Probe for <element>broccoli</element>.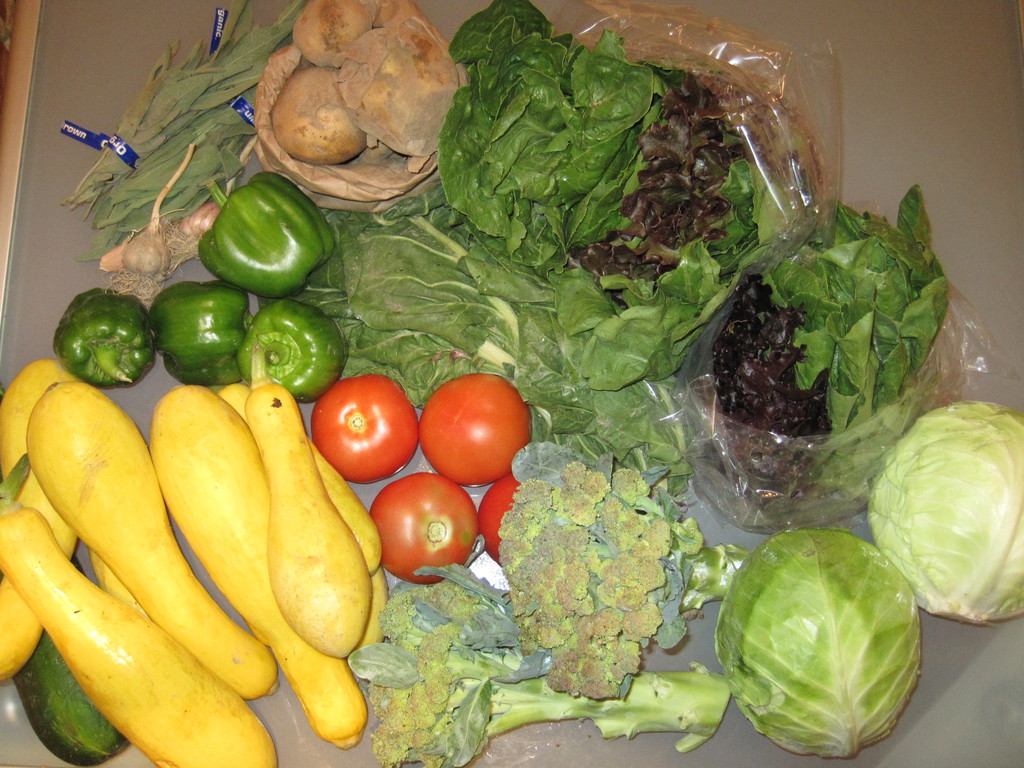
Probe result: bbox=(497, 461, 748, 700).
